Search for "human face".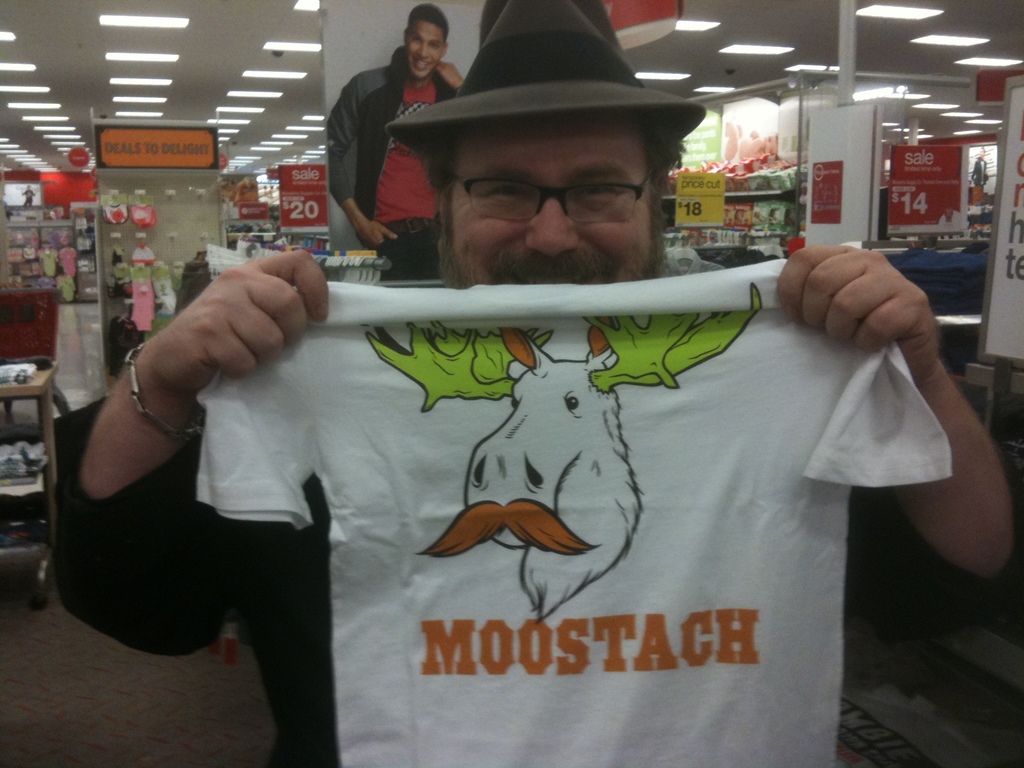
Found at [x1=444, y1=115, x2=670, y2=284].
